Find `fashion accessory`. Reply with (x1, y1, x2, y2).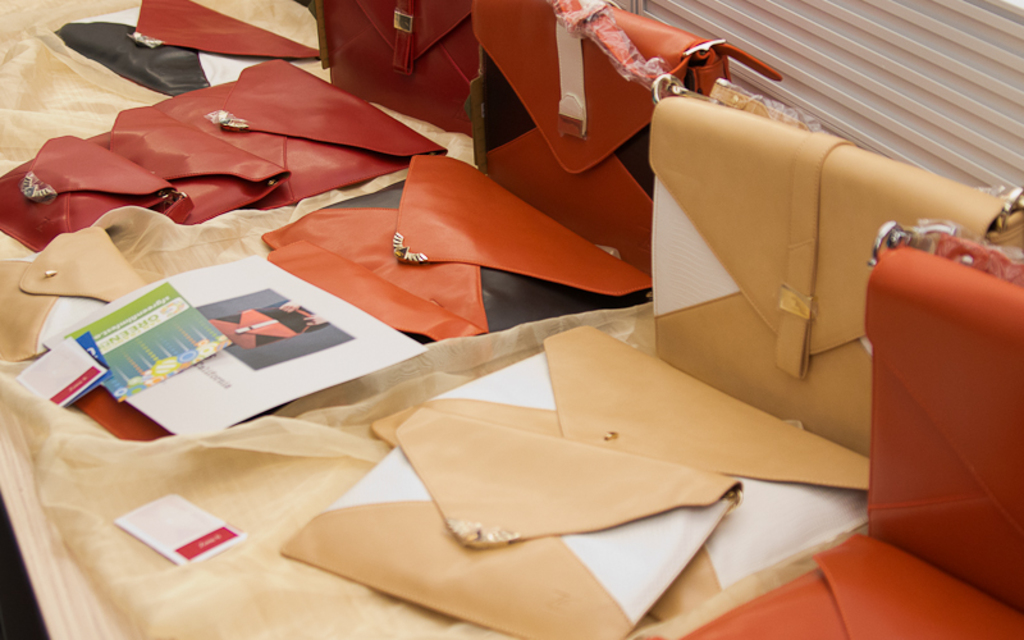
(677, 527, 1023, 639).
